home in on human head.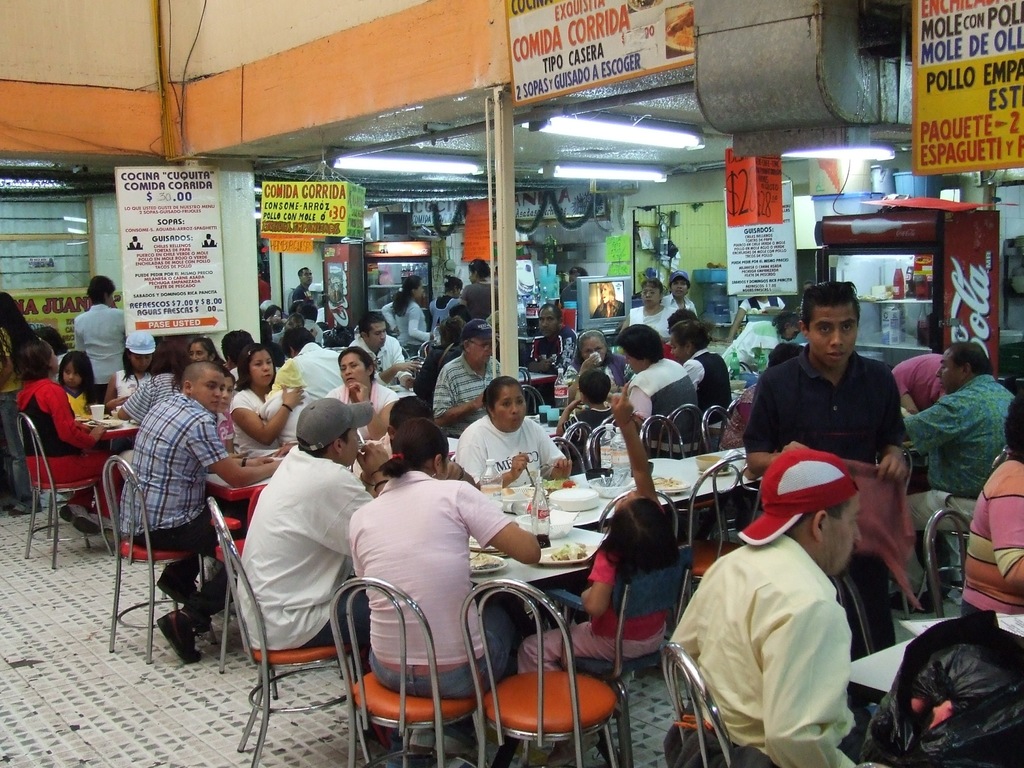
Homed in at pyautogui.locateOnScreen(536, 303, 564, 339).
